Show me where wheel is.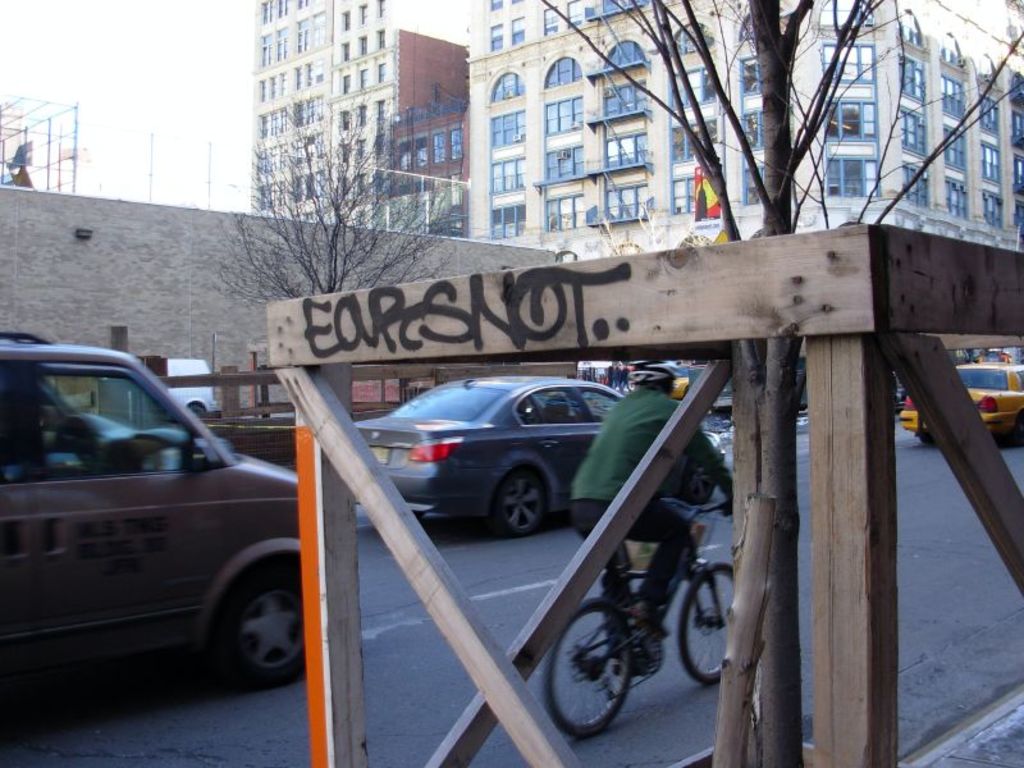
wheel is at pyautogui.locateOnScreen(220, 568, 310, 690).
